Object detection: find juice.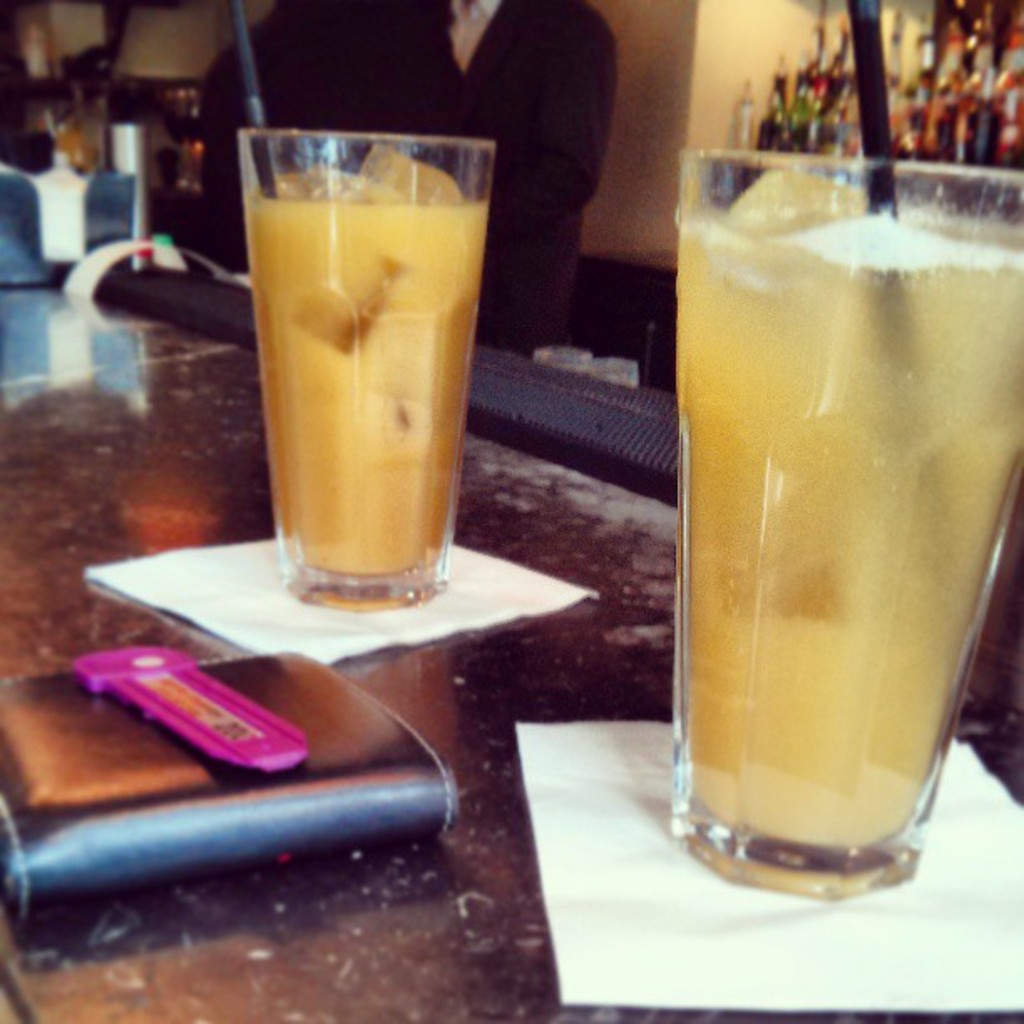
detection(241, 131, 480, 591).
